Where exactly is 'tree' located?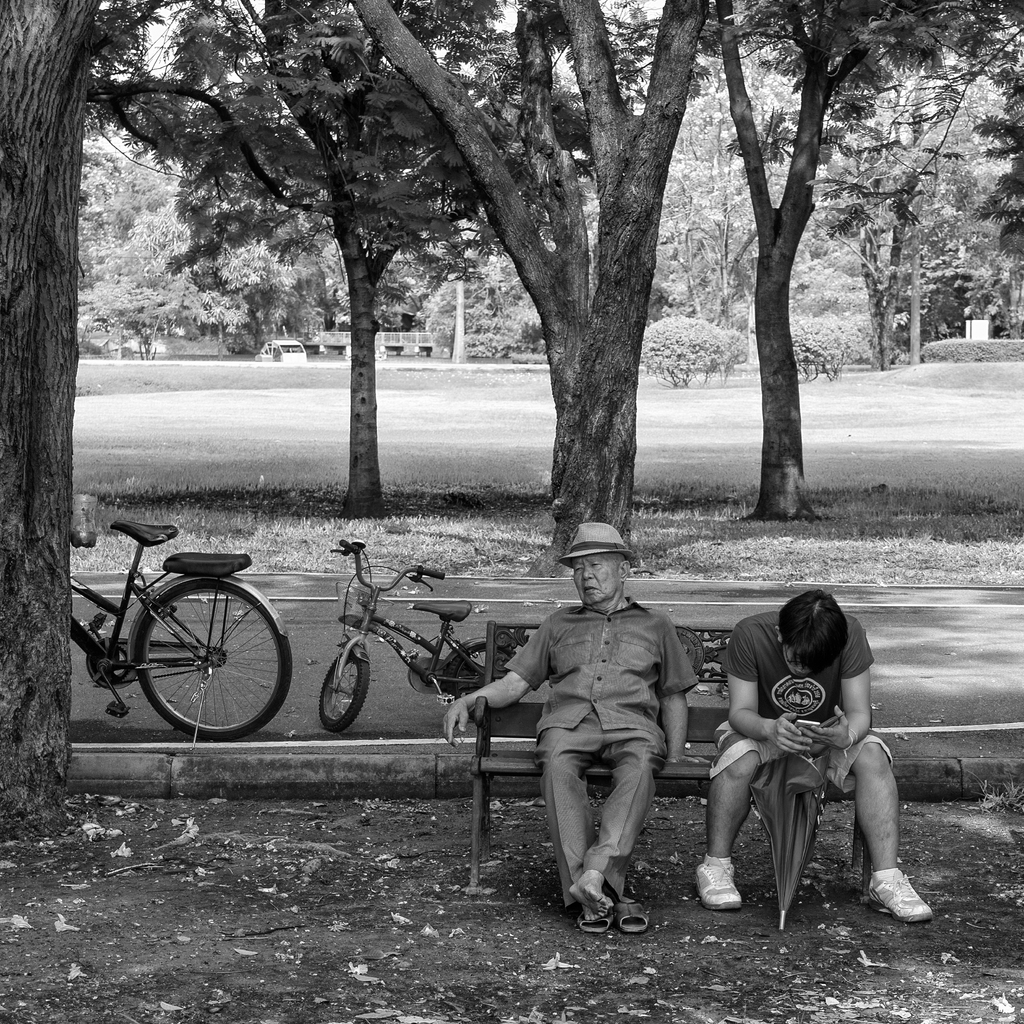
Its bounding box is box(434, 136, 570, 355).
